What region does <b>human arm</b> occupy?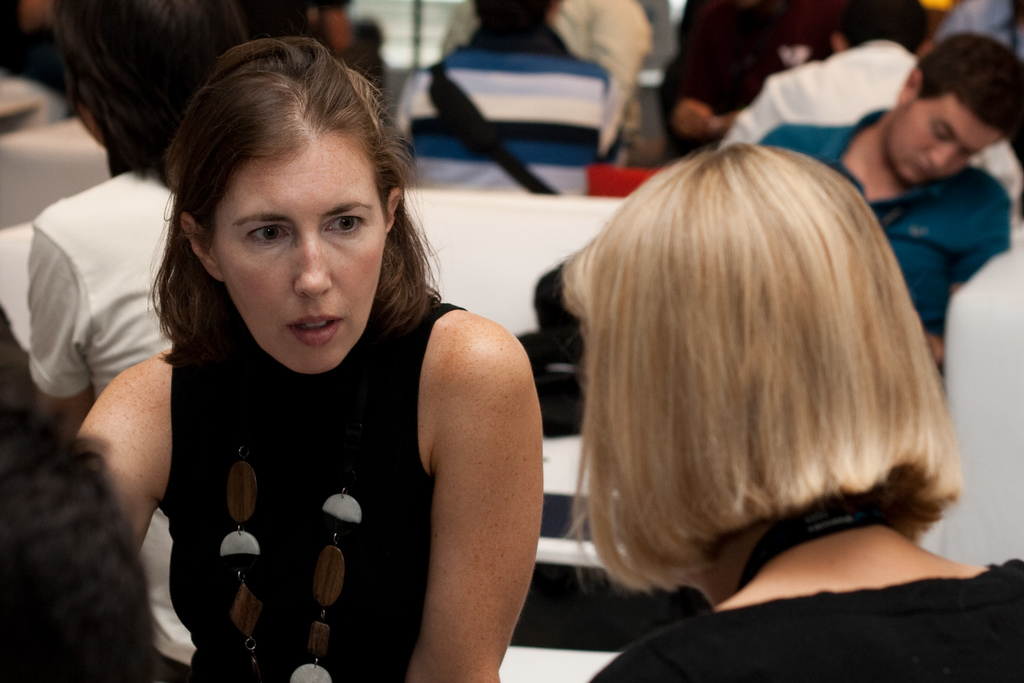
left=644, top=37, right=721, bottom=143.
